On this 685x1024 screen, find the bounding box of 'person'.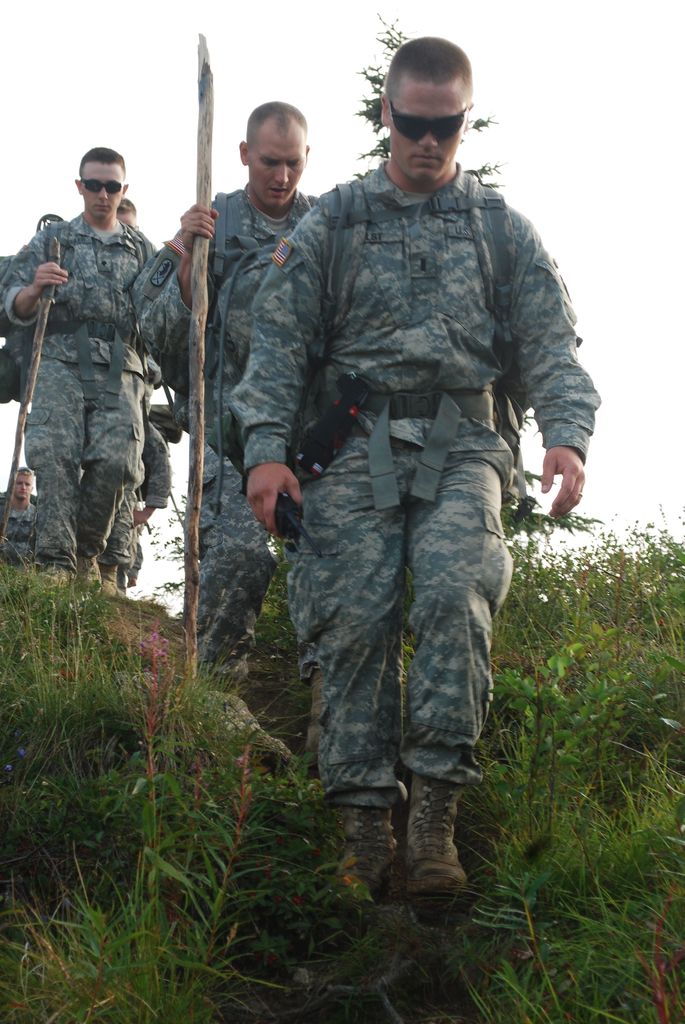
Bounding box: bbox=[227, 32, 605, 901].
